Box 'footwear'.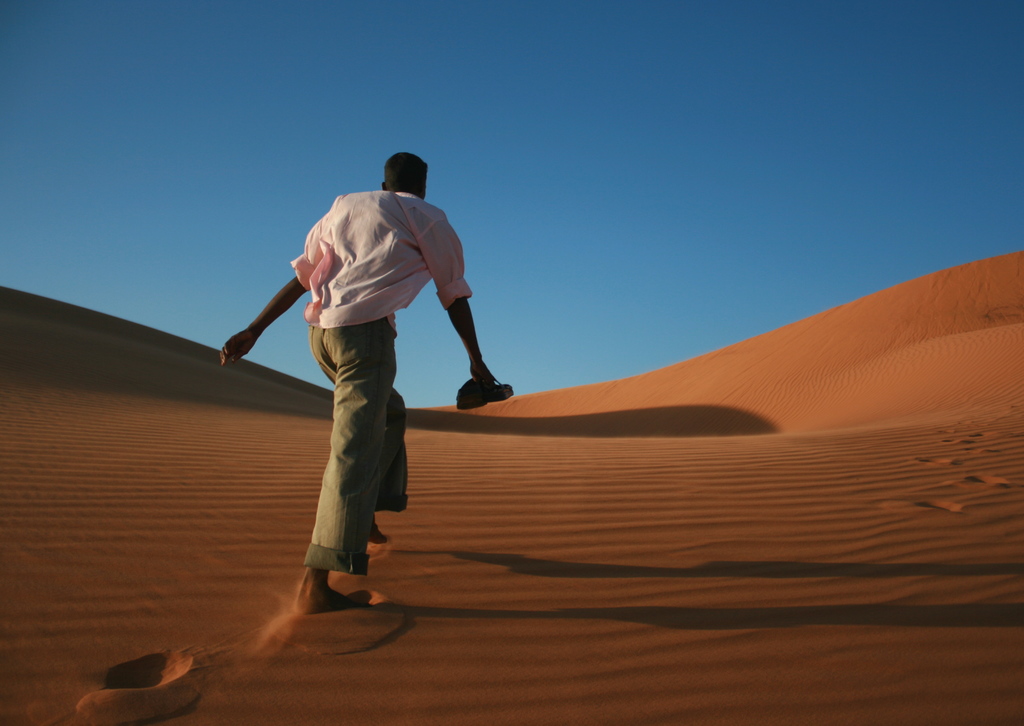
bbox(454, 377, 514, 411).
